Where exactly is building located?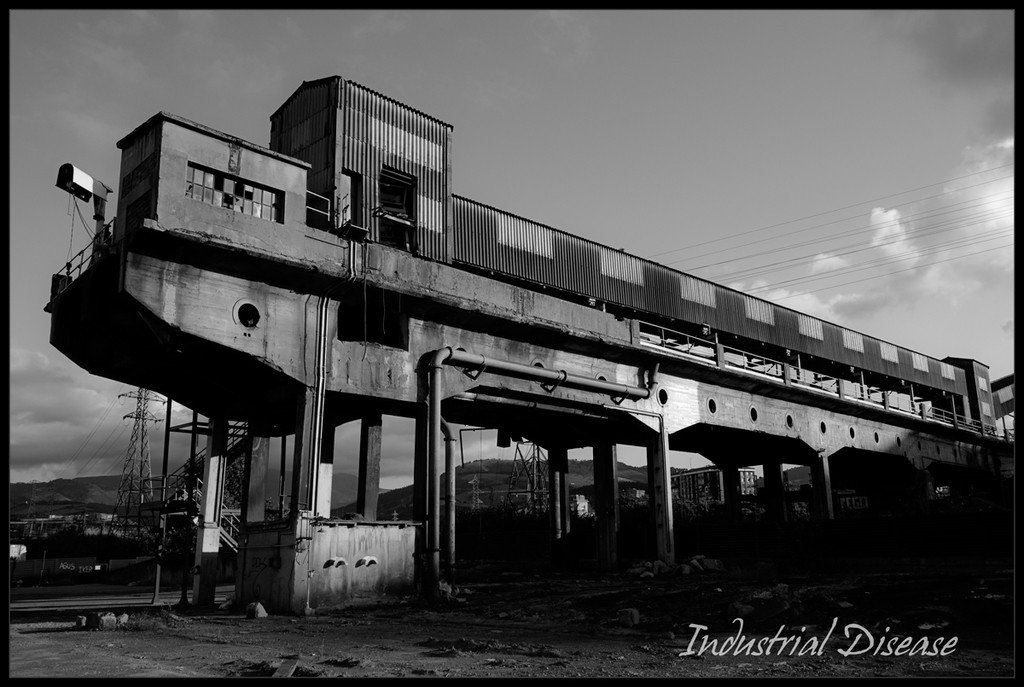
Its bounding box is bbox=[671, 461, 755, 515].
